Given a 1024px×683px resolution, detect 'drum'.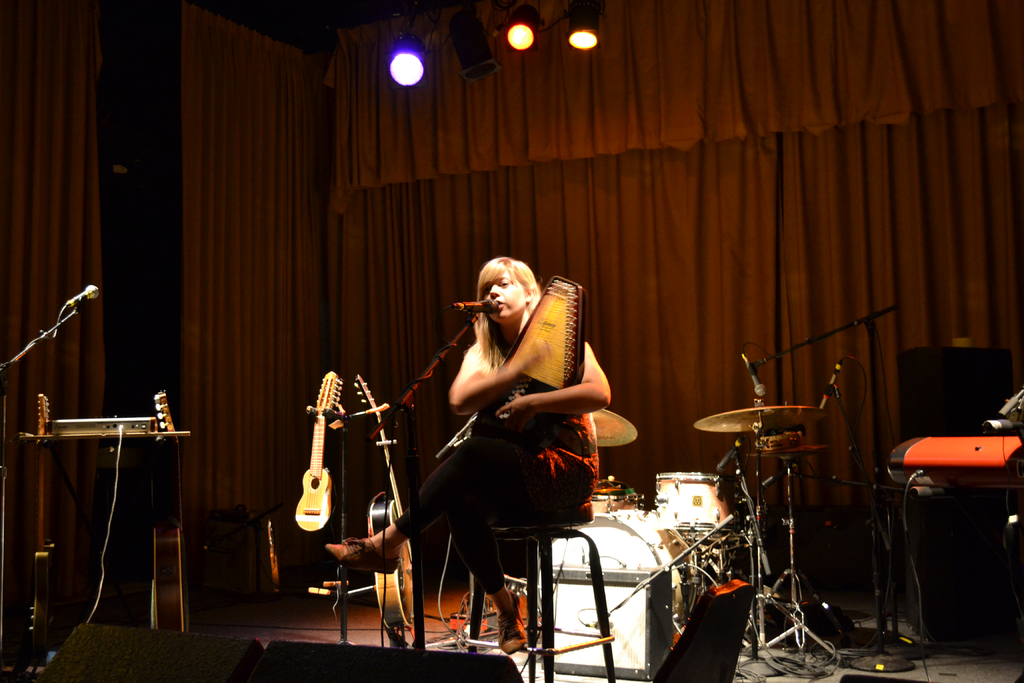
(552,504,698,680).
